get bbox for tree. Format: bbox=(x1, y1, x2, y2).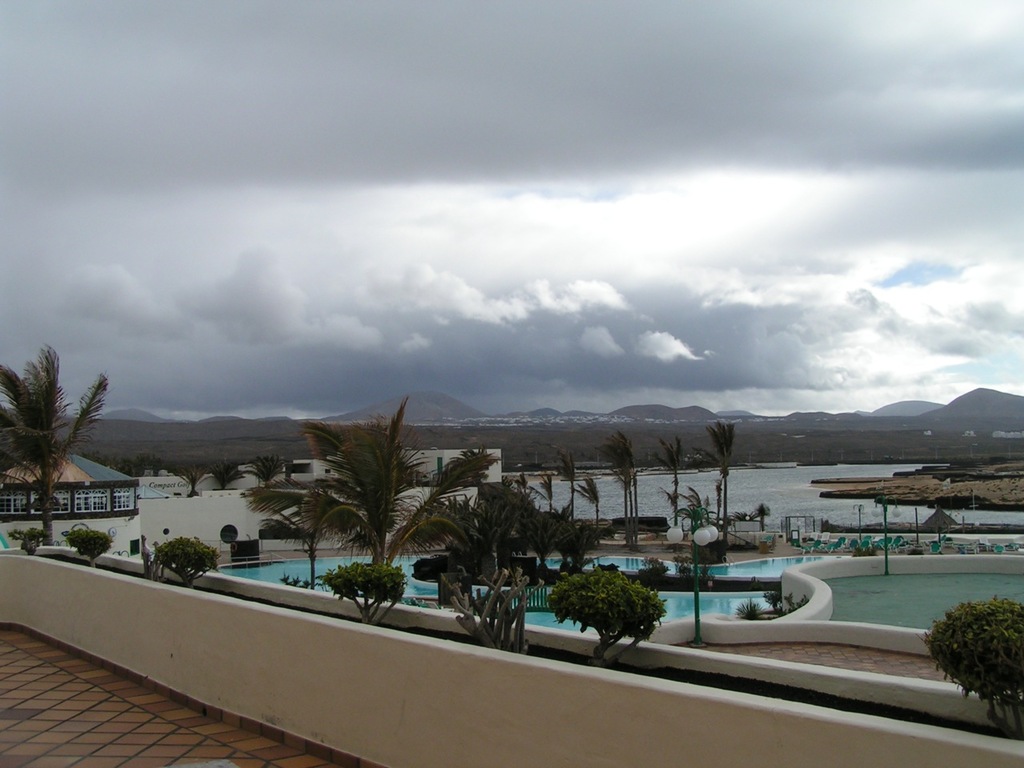
bbox=(171, 461, 206, 498).
